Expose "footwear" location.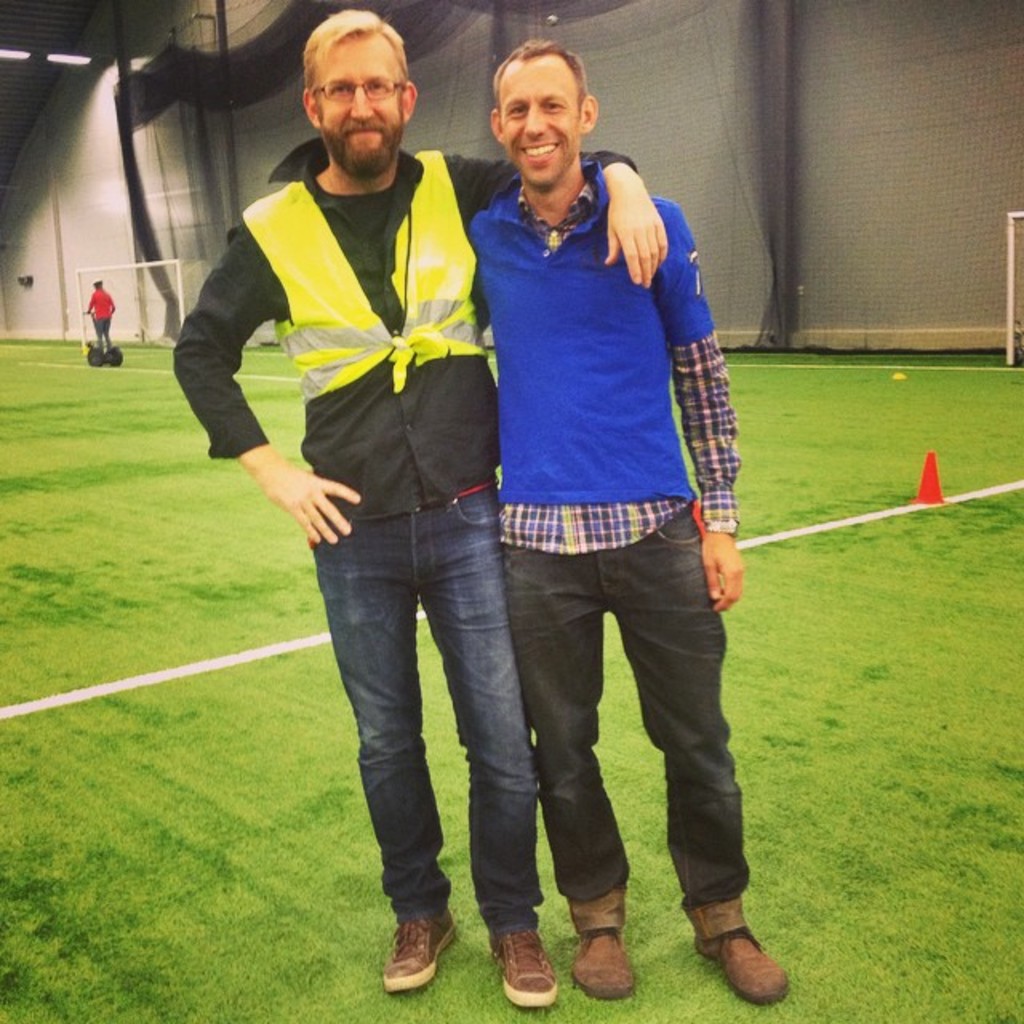
Exposed at [x1=686, y1=928, x2=792, y2=1003].
